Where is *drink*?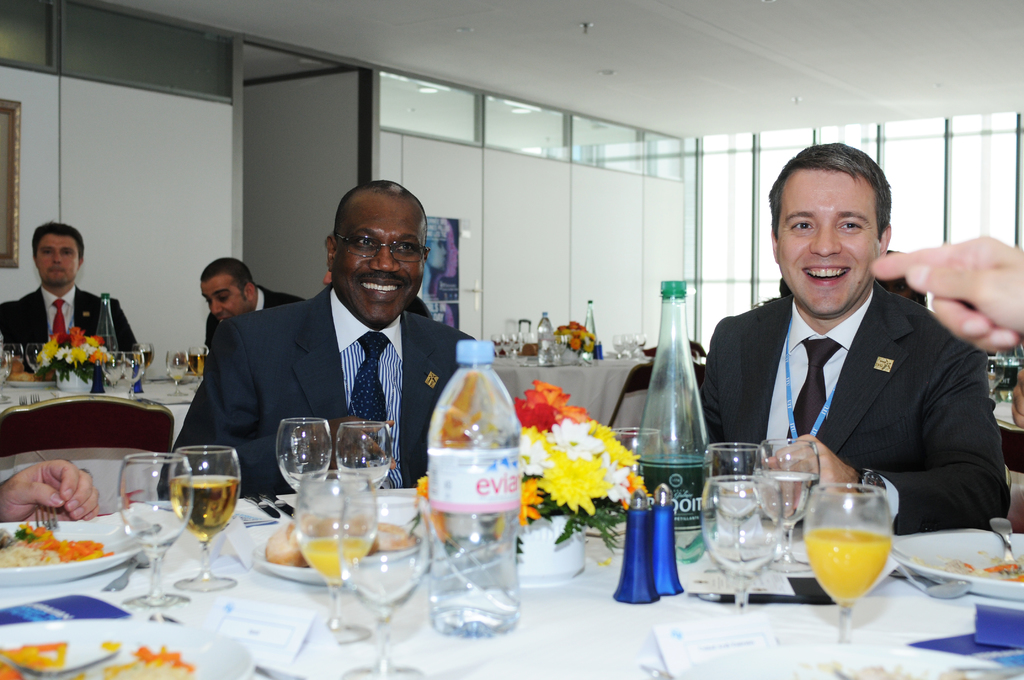
756,476,817,525.
